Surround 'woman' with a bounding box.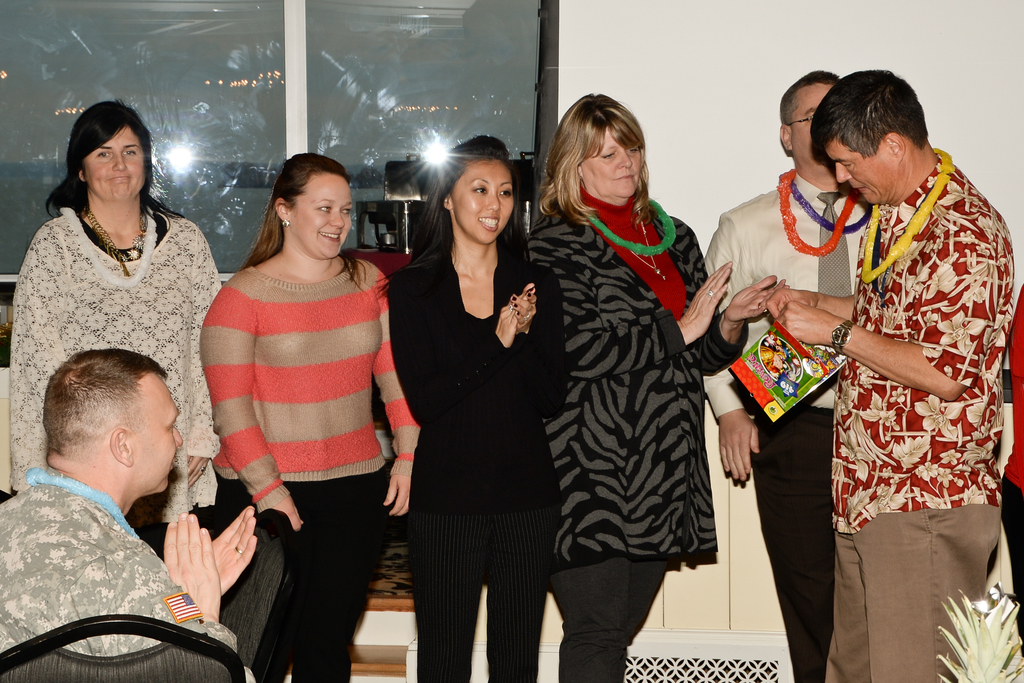
543, 73, 742, 673.
